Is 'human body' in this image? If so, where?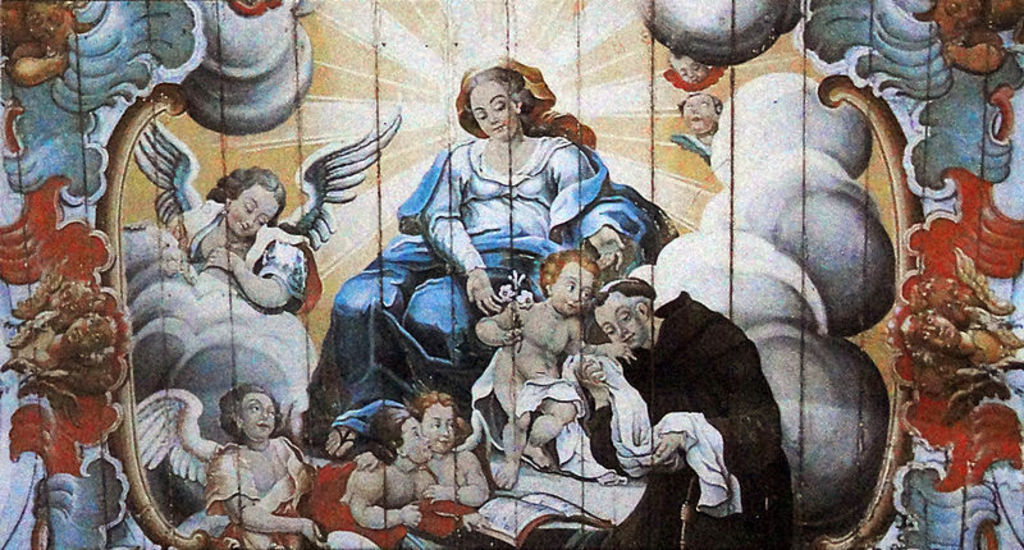
Yes, at left=20, top=306, right=123, bottom=380.
